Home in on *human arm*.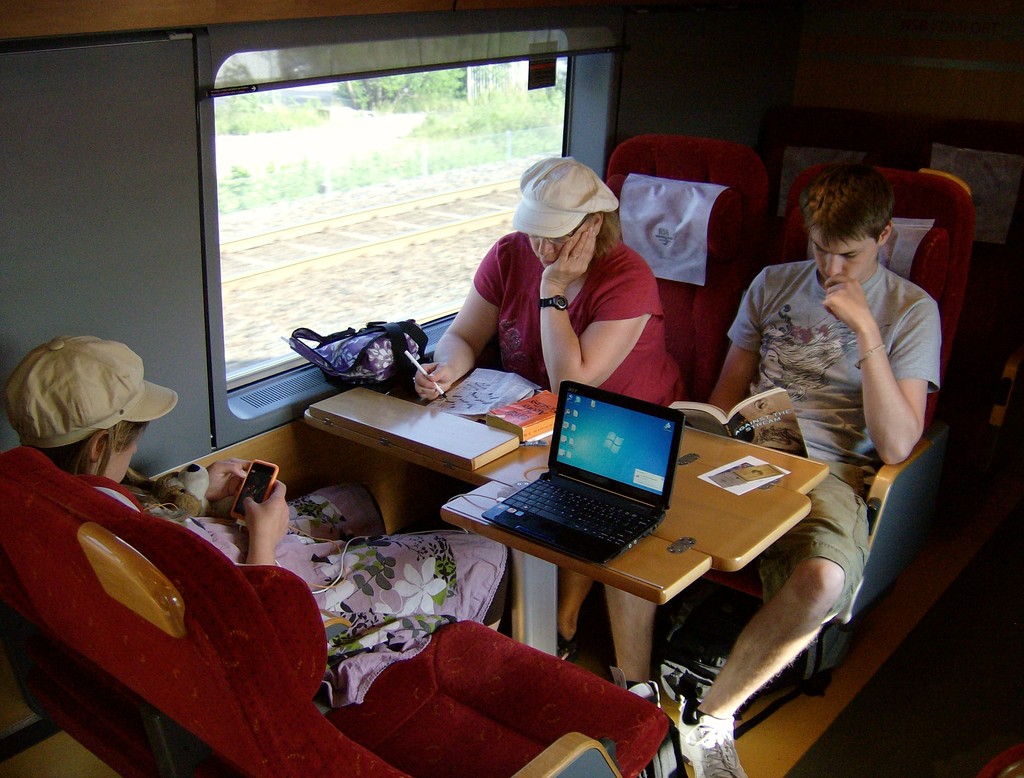
Homed in at l=706, t=268, r=766, b=414.
